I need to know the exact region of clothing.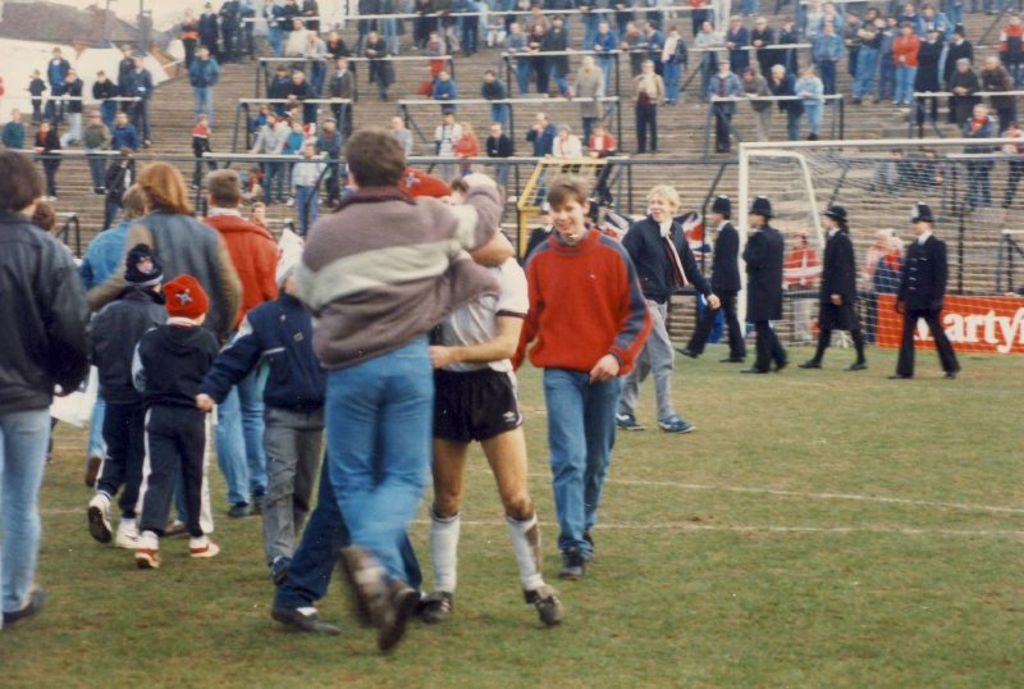
Region: box=[577, 26, 617, 68].
